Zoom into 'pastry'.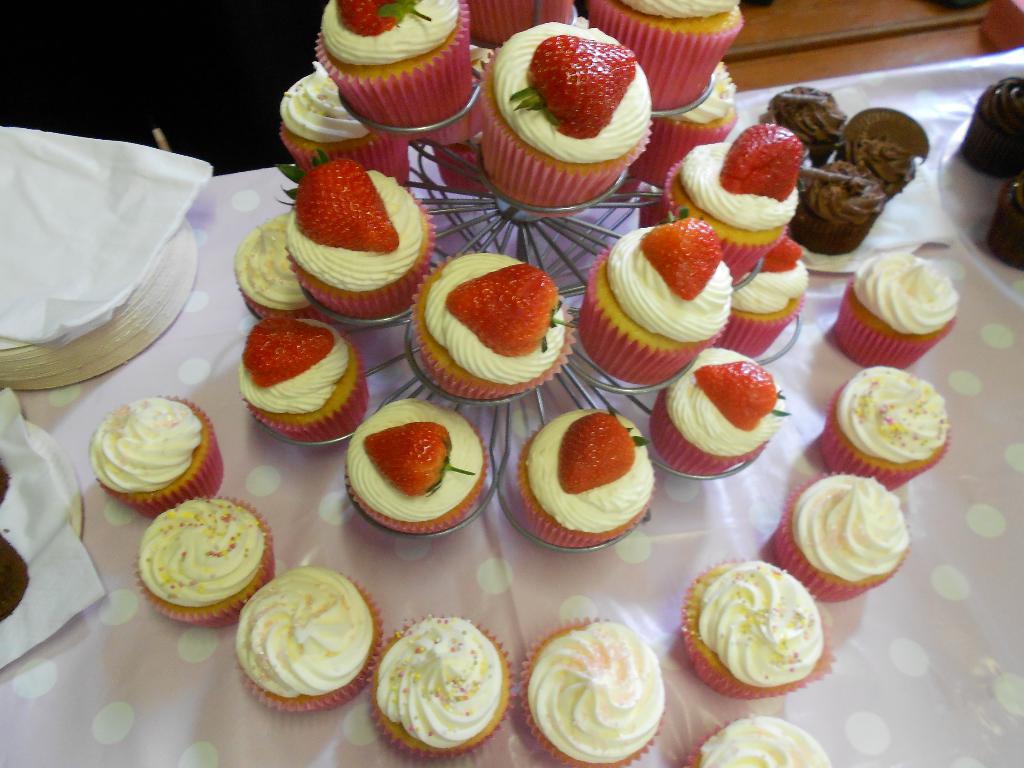
Zoom target: l=235, t=212, r=313, b=327.
